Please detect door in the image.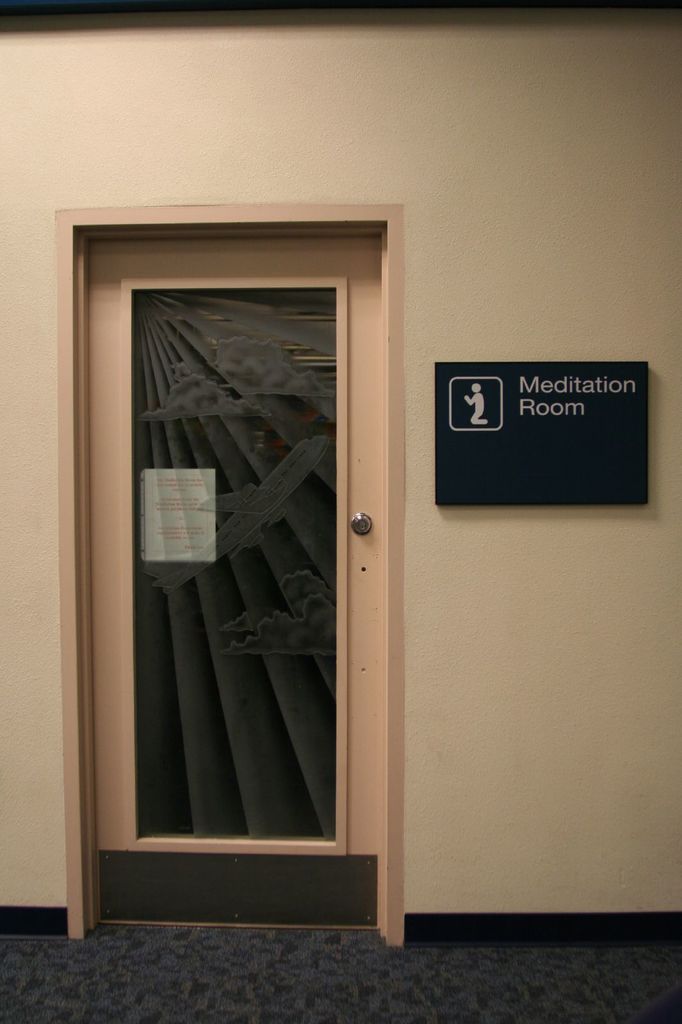
x1=90, y1=230, x2=379, y2=931.
